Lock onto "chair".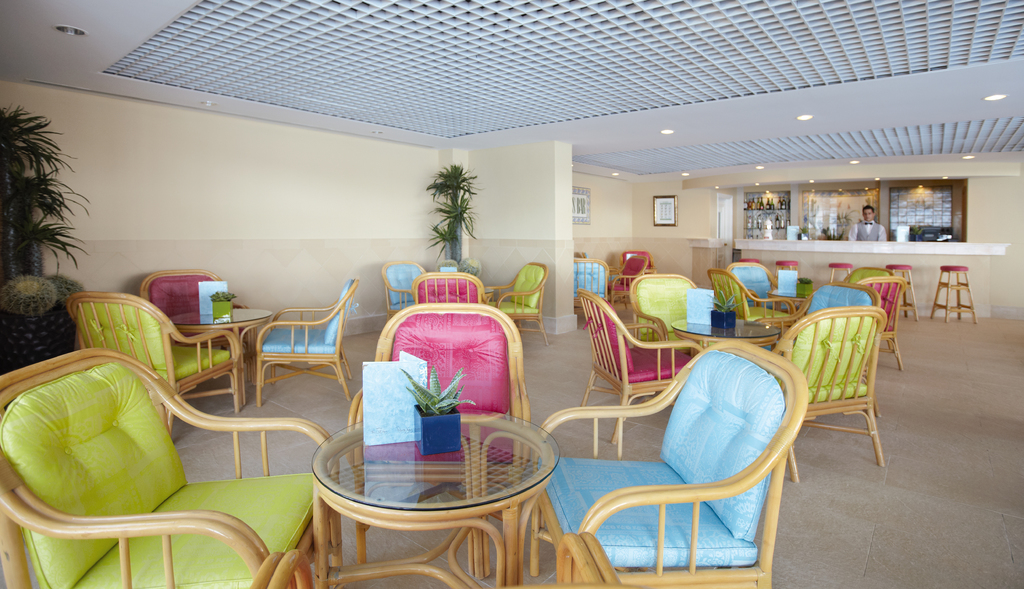
Locked: <region>138, 267, 253, 362</region>.
